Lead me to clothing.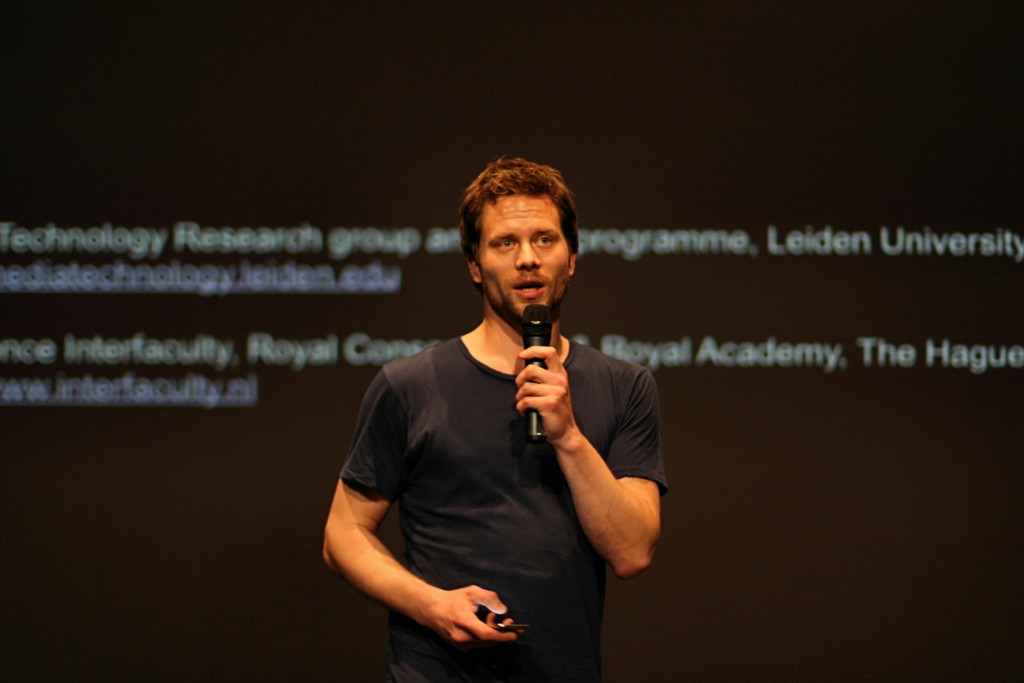
Lead to region(345, 253, 669, 652).
